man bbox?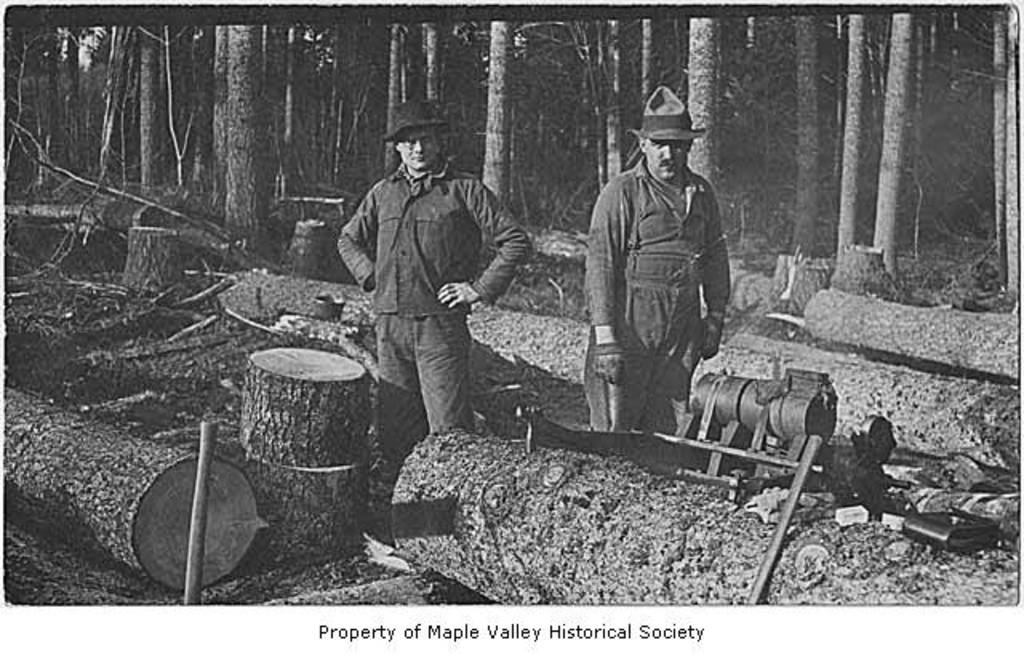
select_region(338, 94, 525, 477)
